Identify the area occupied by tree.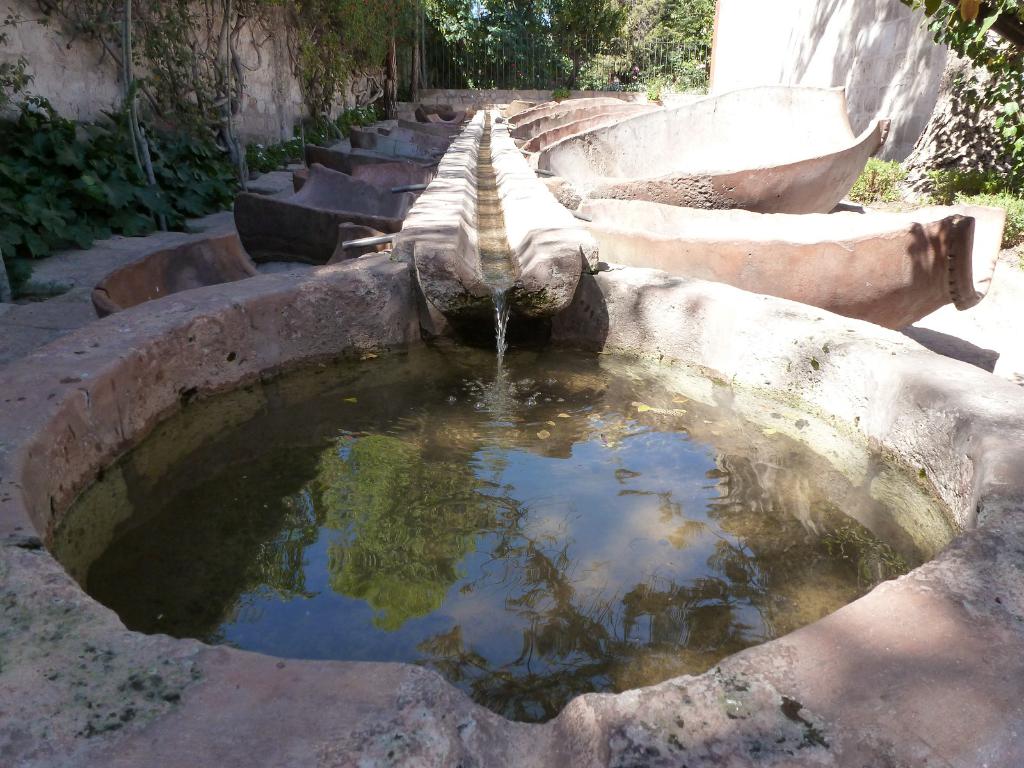
Area: <box>435,0,716,79</box>.
